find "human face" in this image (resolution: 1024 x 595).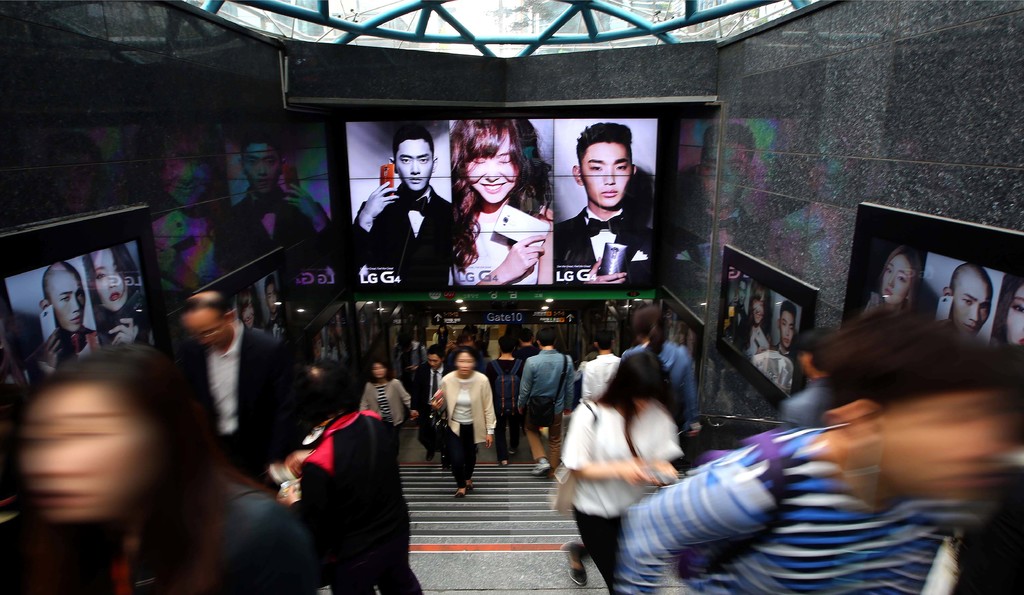
left=51, top=273, right=85, bottom=334.
